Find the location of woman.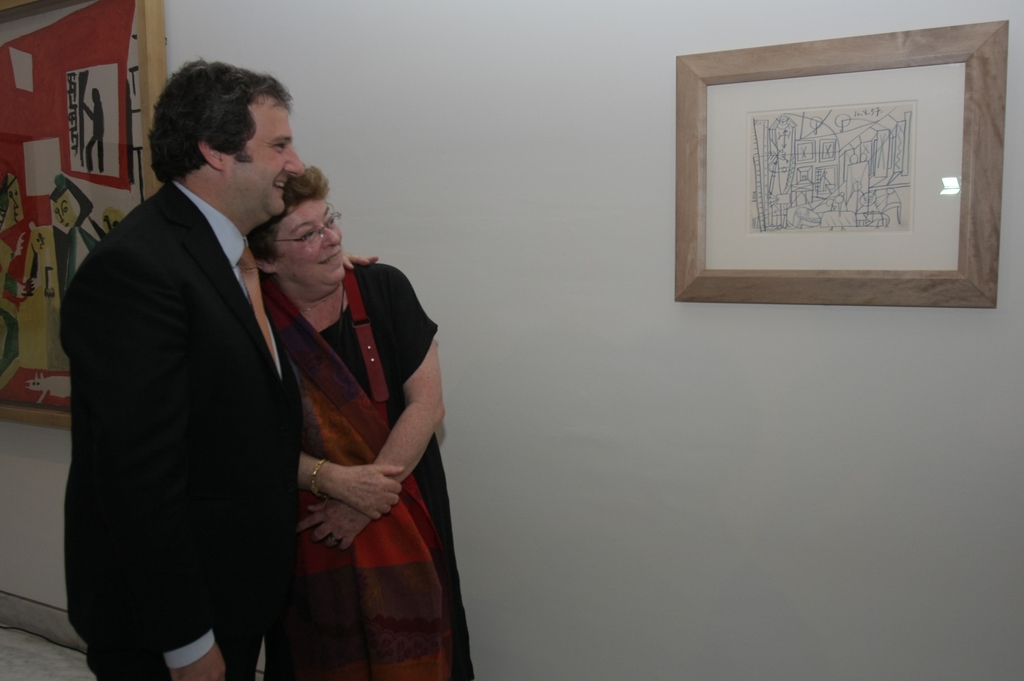
Location: x1=214 y1=118 x2=435 y2=670.
